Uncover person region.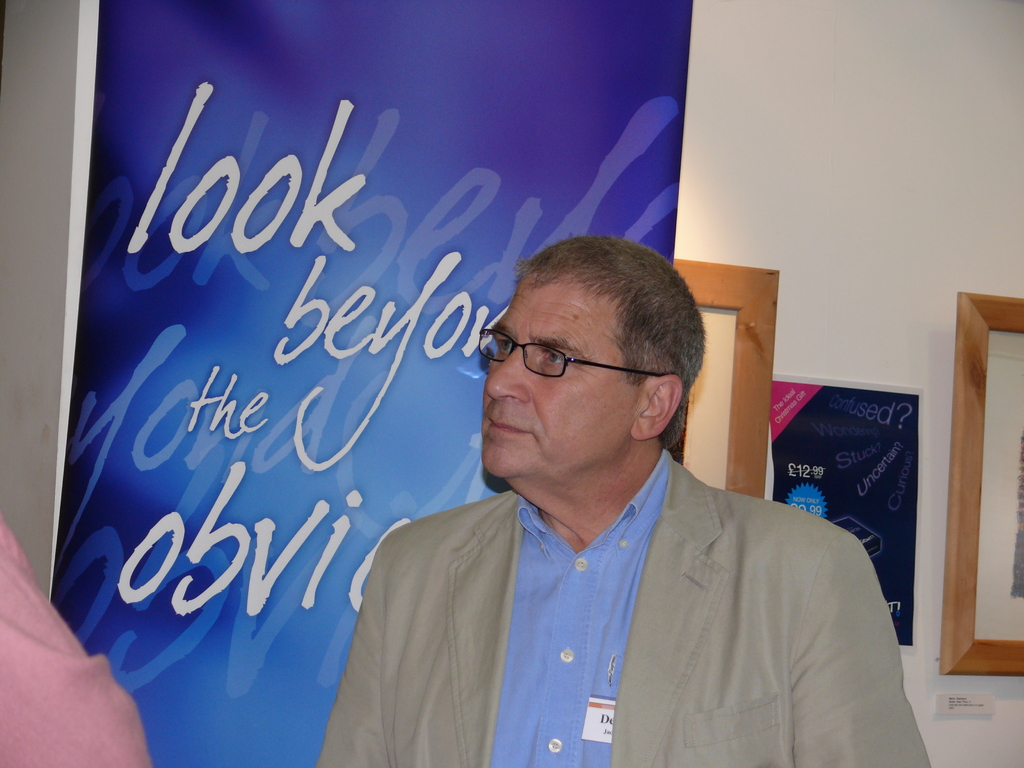
Uncovered: bbox=(318, 234, 928, 767).
